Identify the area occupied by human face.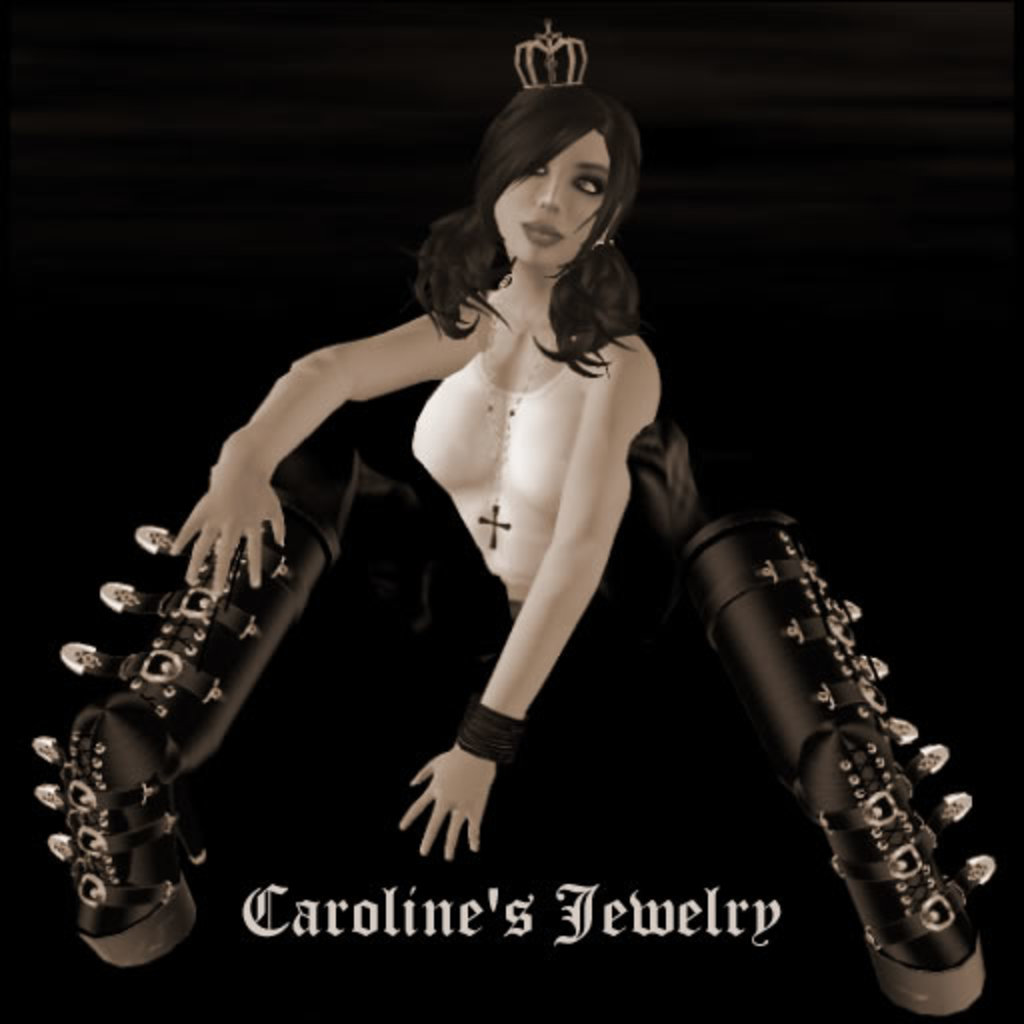
Area: [x1=496, y1=128, x2=618, y2=262].
